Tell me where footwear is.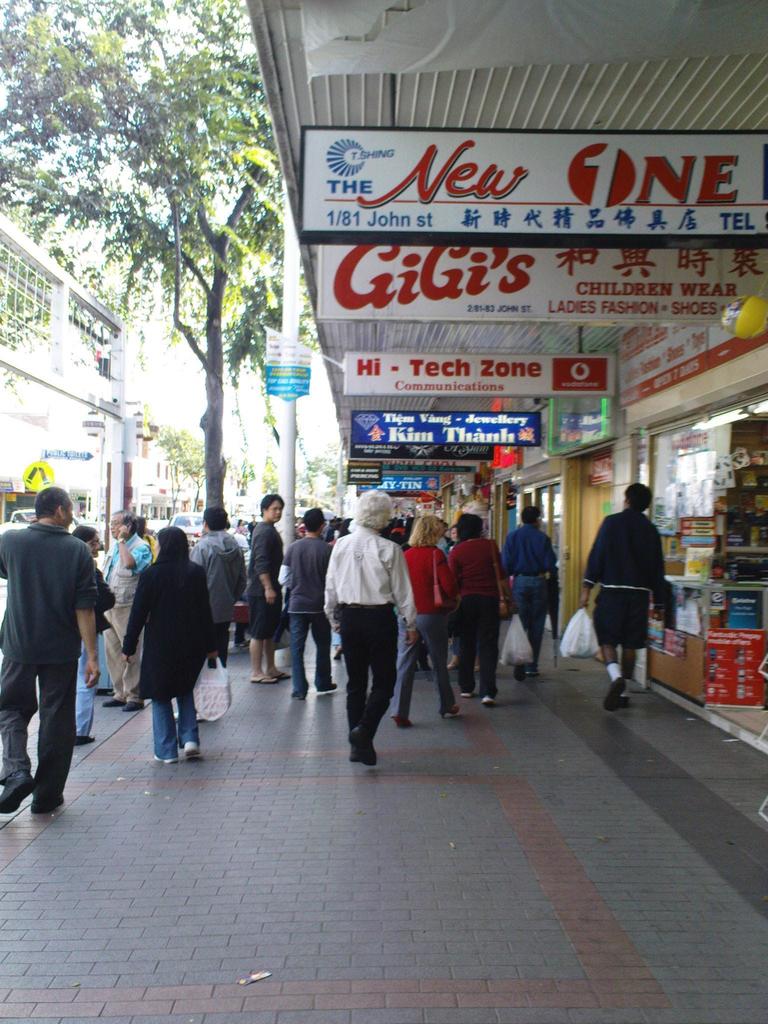
footwear is at x1=291, y1=692, x2=305, y2=700.
